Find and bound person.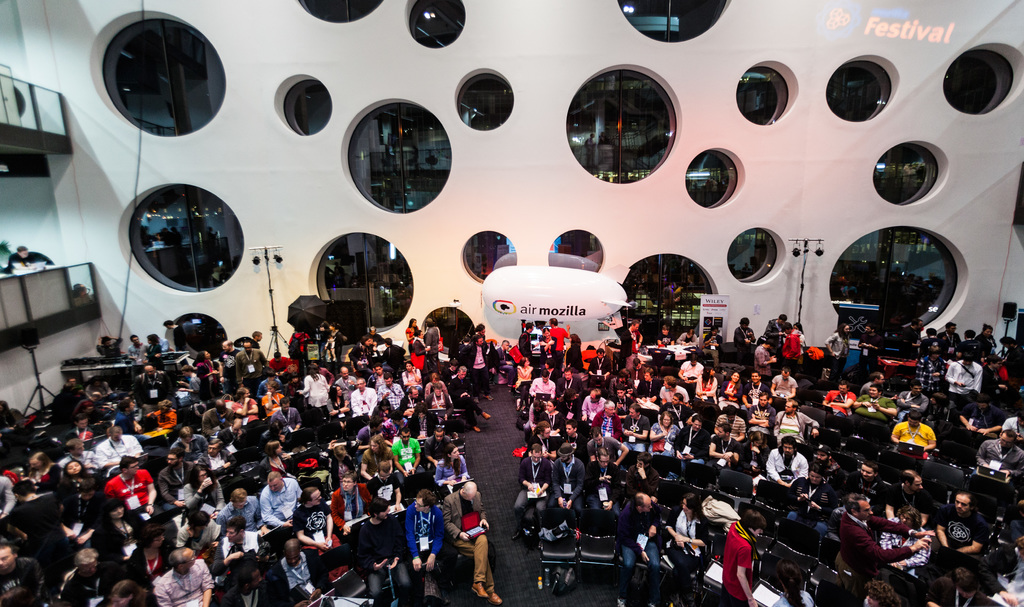
Bound: BBox(96, 336, 124, 358).
